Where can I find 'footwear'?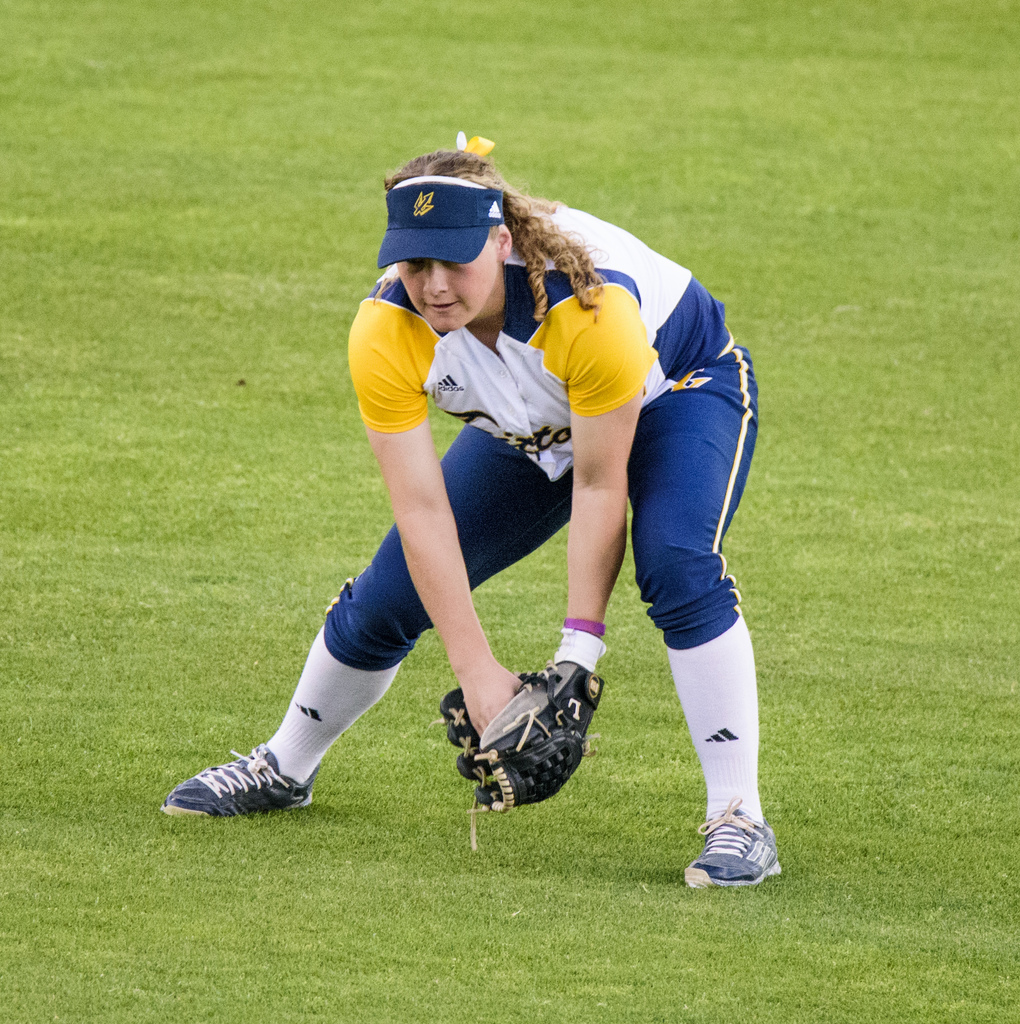
You can find it at l=684, t=791, r=786, b=889.
